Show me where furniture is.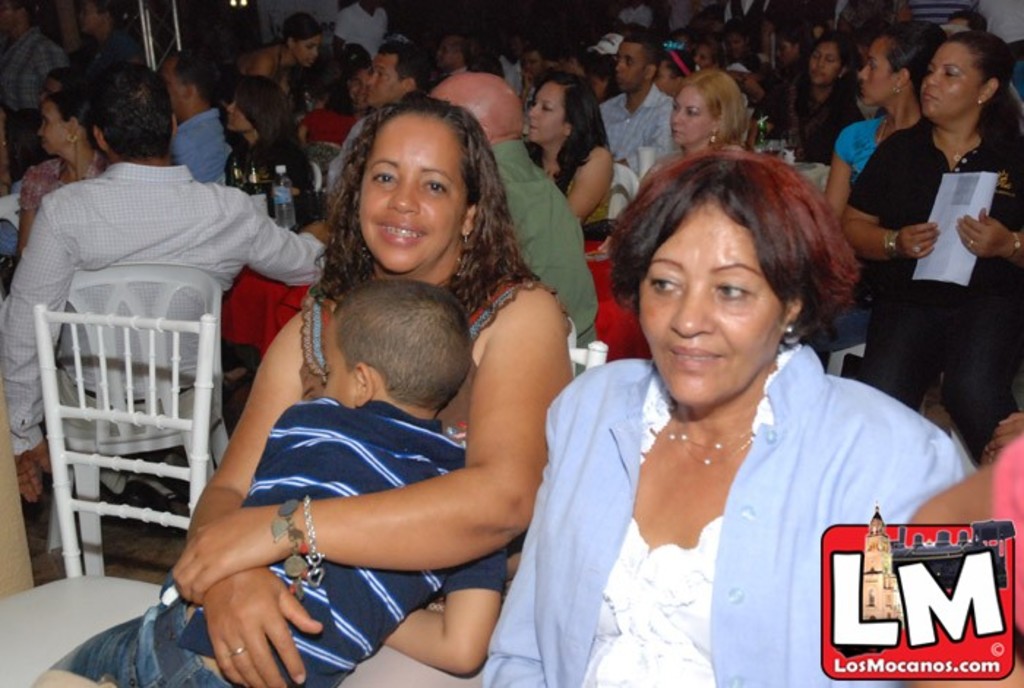
furniture is at l=0, t=192, r=23, b=230.
